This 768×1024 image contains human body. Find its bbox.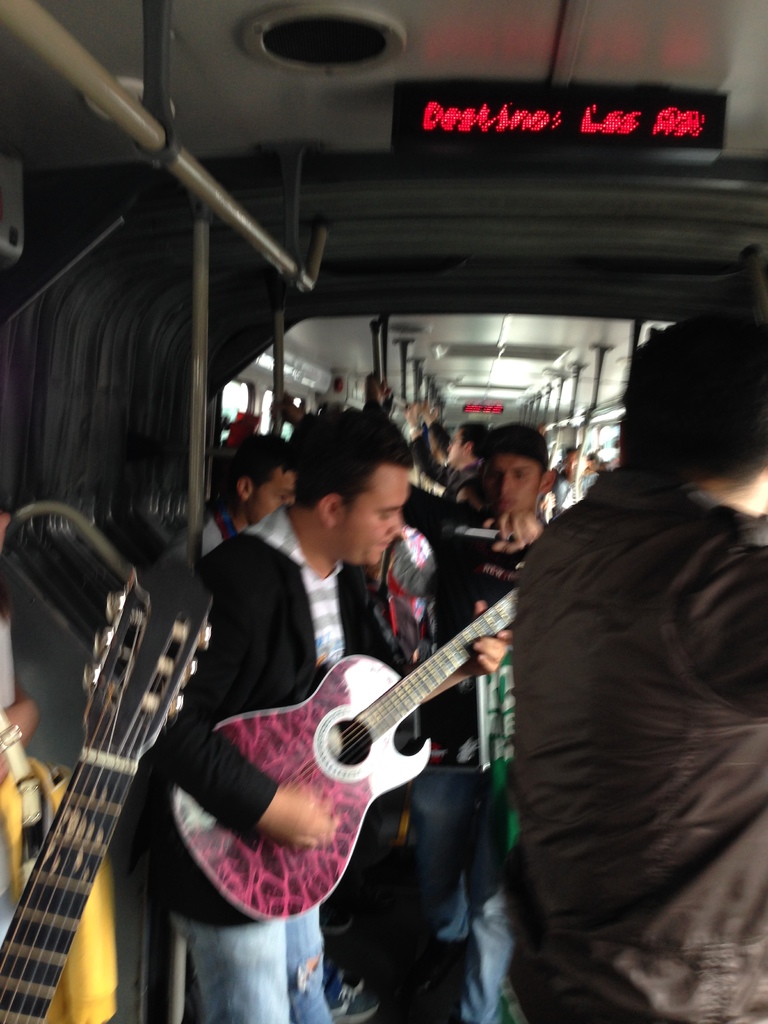
[150, 514, 520, 1023].
